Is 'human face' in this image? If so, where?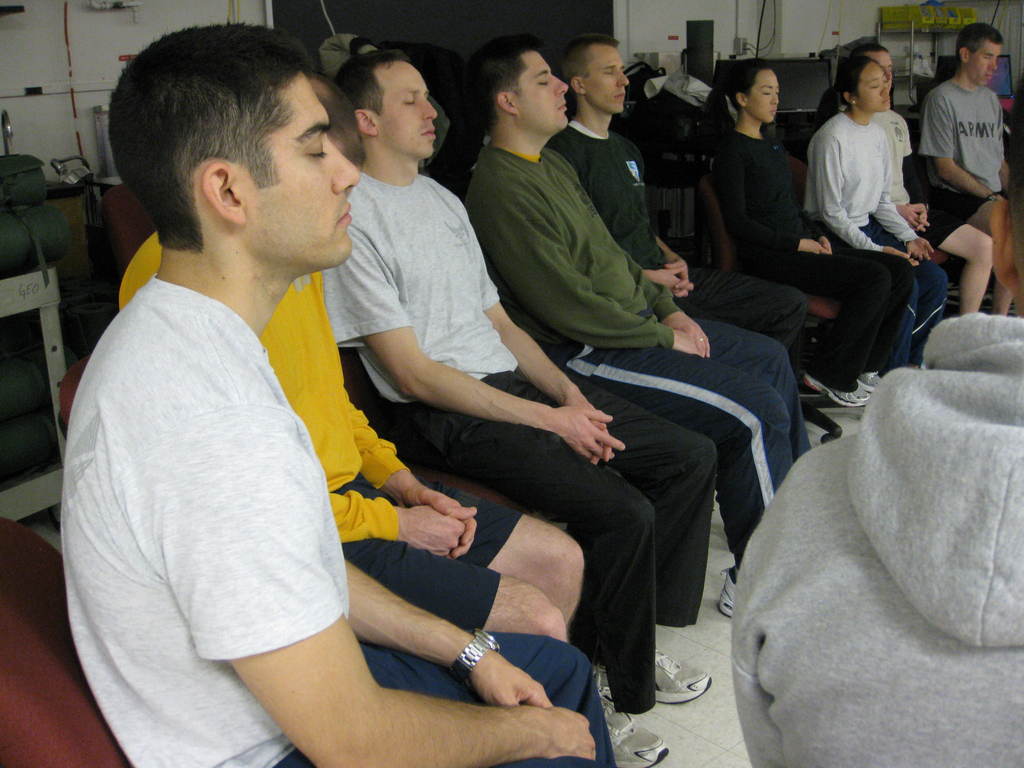
Yes, at bbox=(873, 52, 893, 77).
